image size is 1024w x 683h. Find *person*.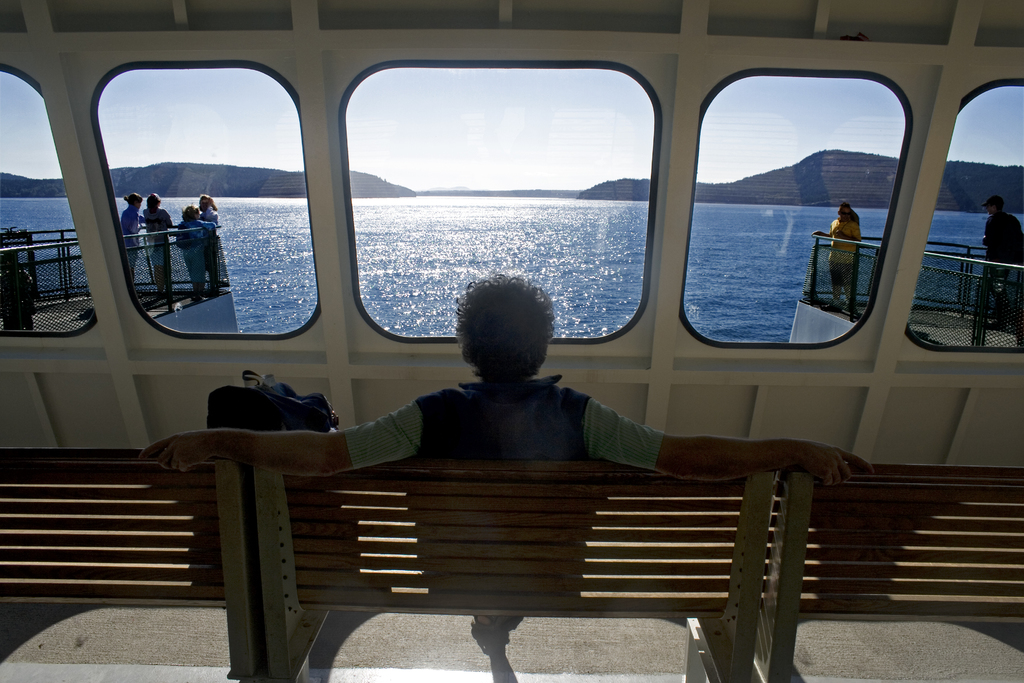
{"x1": 178, "y1": 202, "x2": 220, "y2": 302}.
